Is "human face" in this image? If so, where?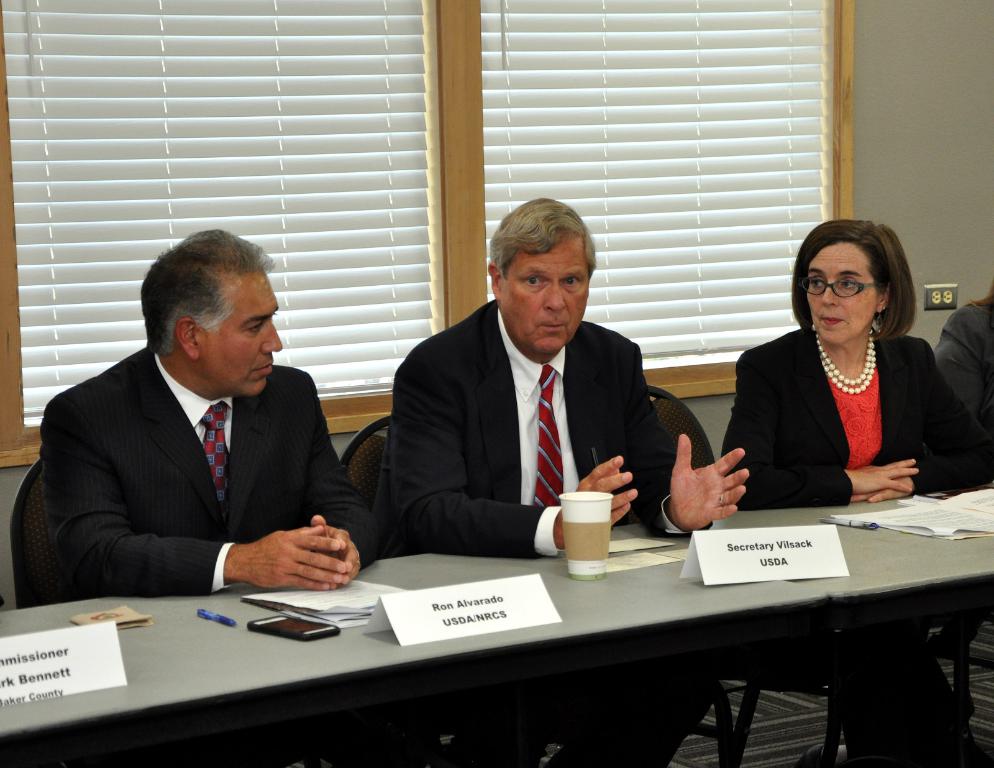
Yes, at <bbox>806, 250, 883, 349</bbox>.
